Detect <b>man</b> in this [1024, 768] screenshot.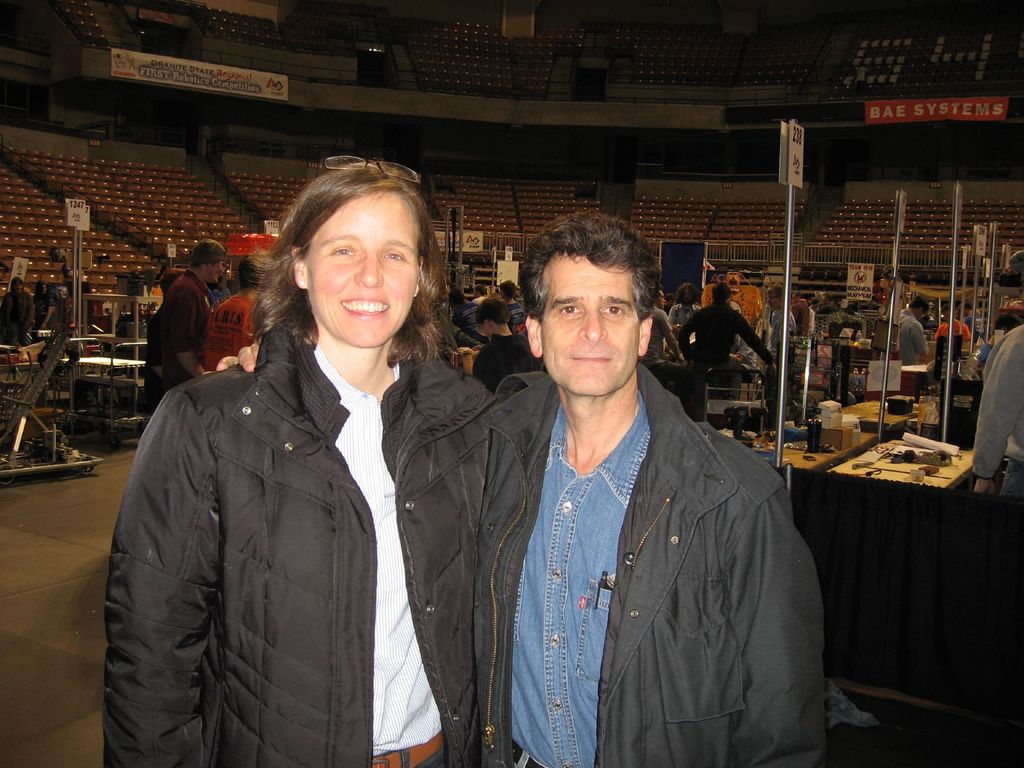
Detection: [815,291,837,332].
